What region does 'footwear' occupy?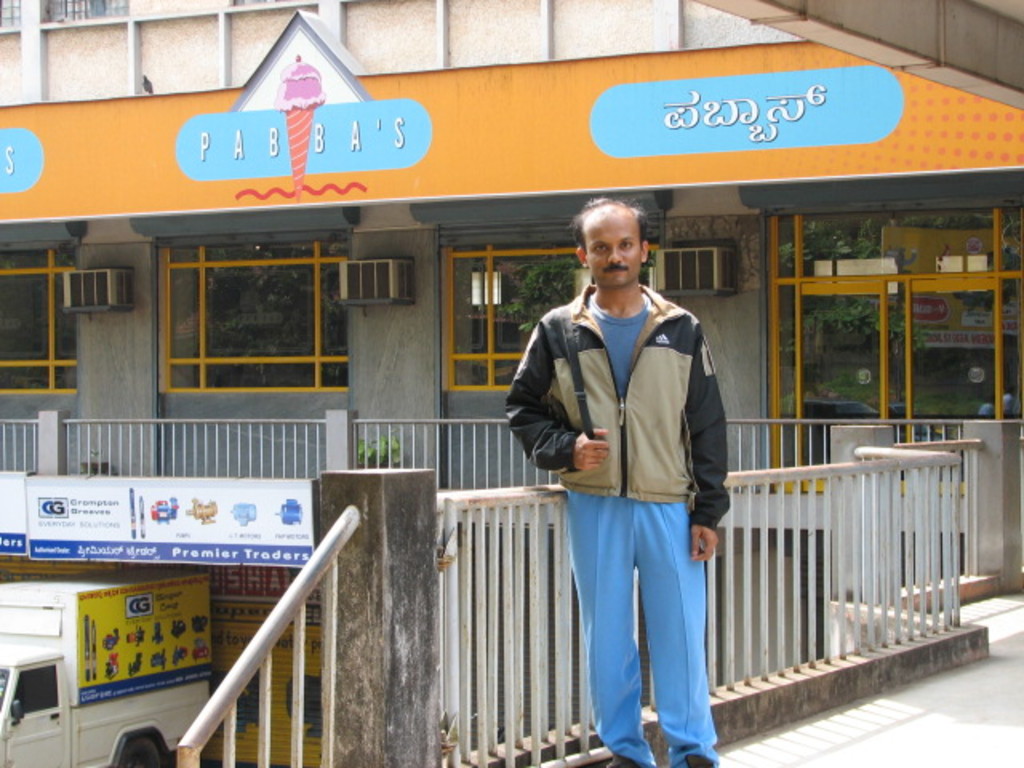
Rect(603, 754, 718, 766).
